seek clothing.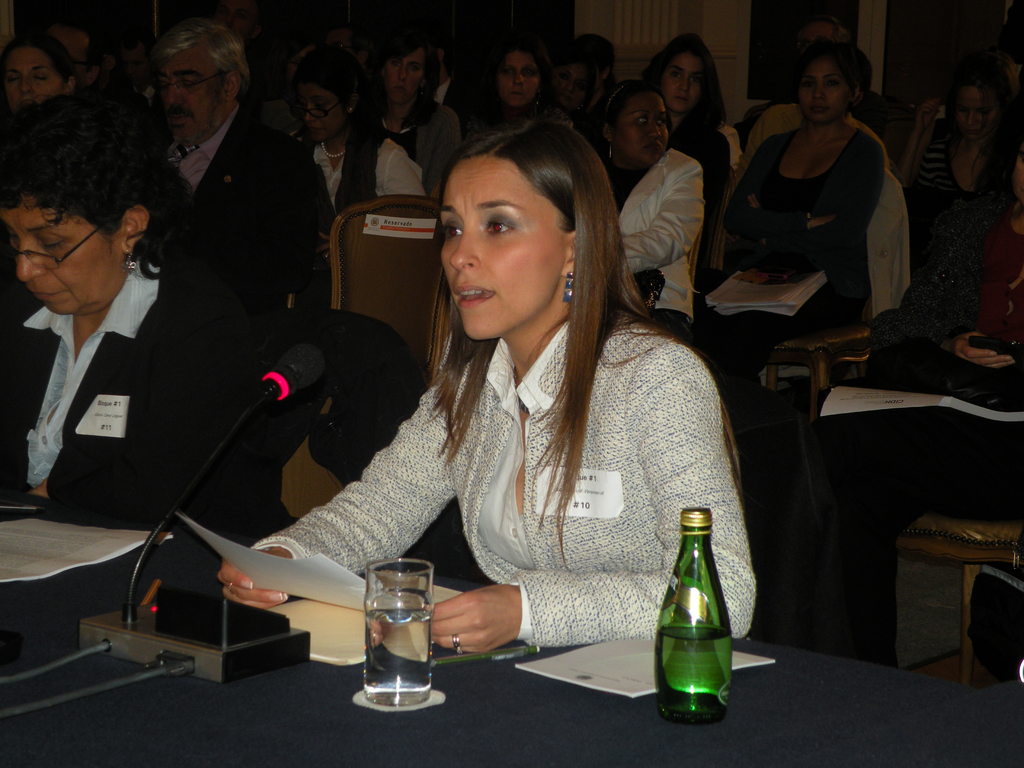
[316,126,417,245].
